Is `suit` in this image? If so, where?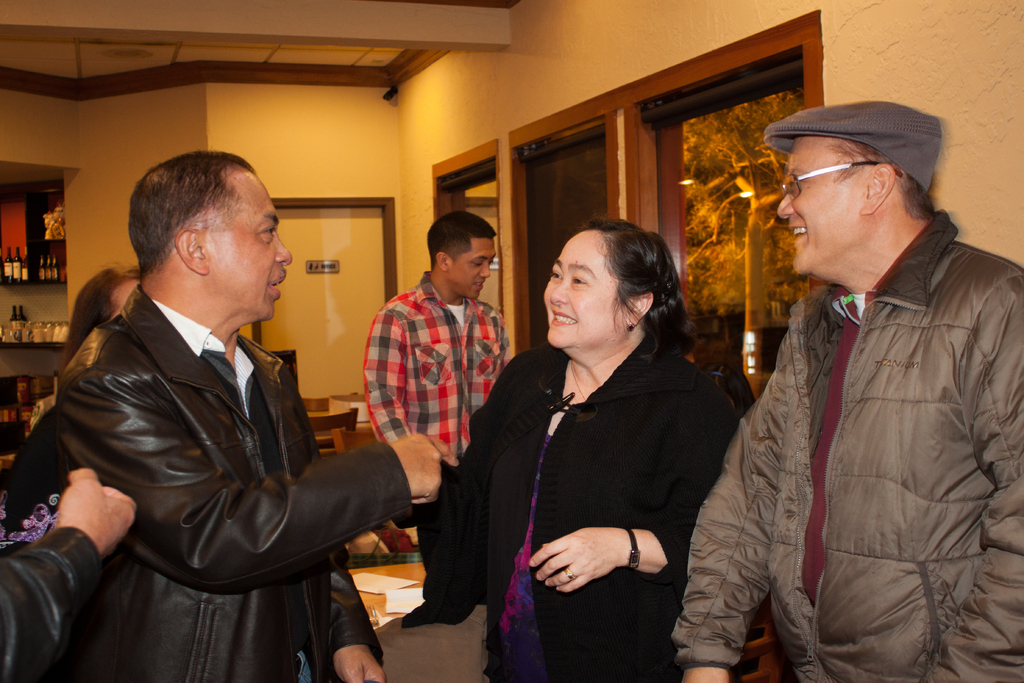
Yes, at (left=36, top=165, right=413, bottom=682).
